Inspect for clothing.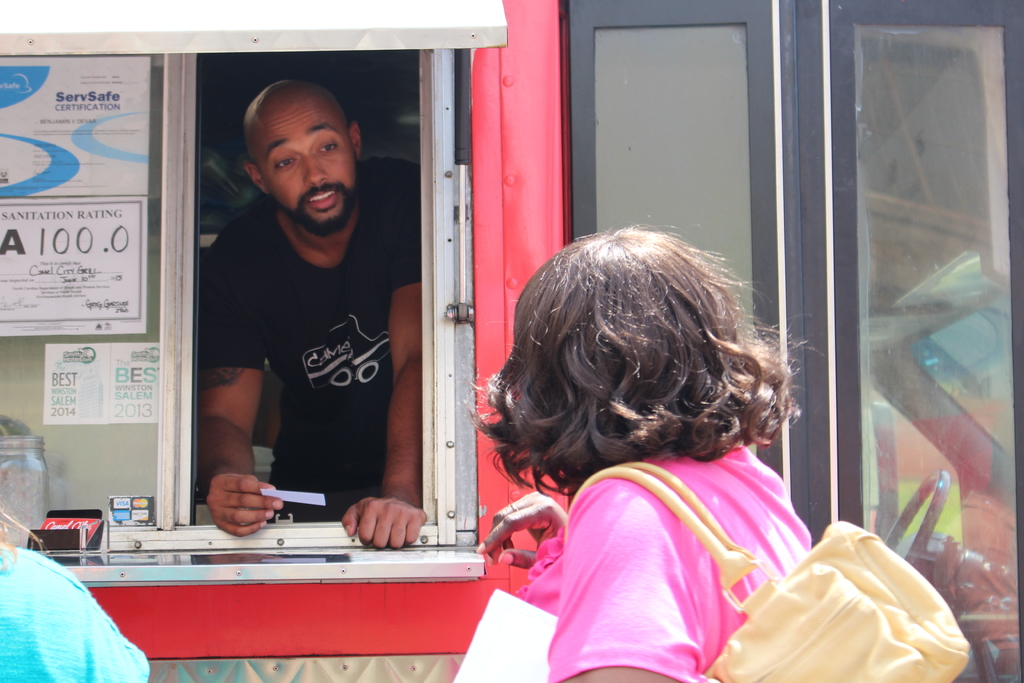
Inspection: 202:156:417:523.
